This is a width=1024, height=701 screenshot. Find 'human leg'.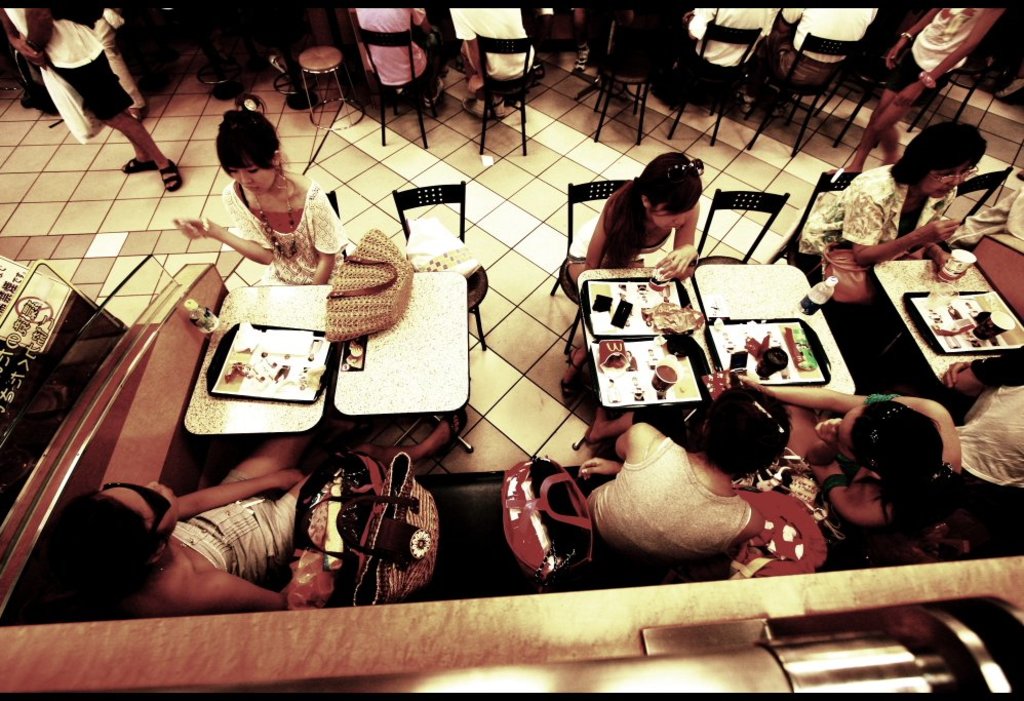
Bounding box: crop(106, 31, 168, 169).
